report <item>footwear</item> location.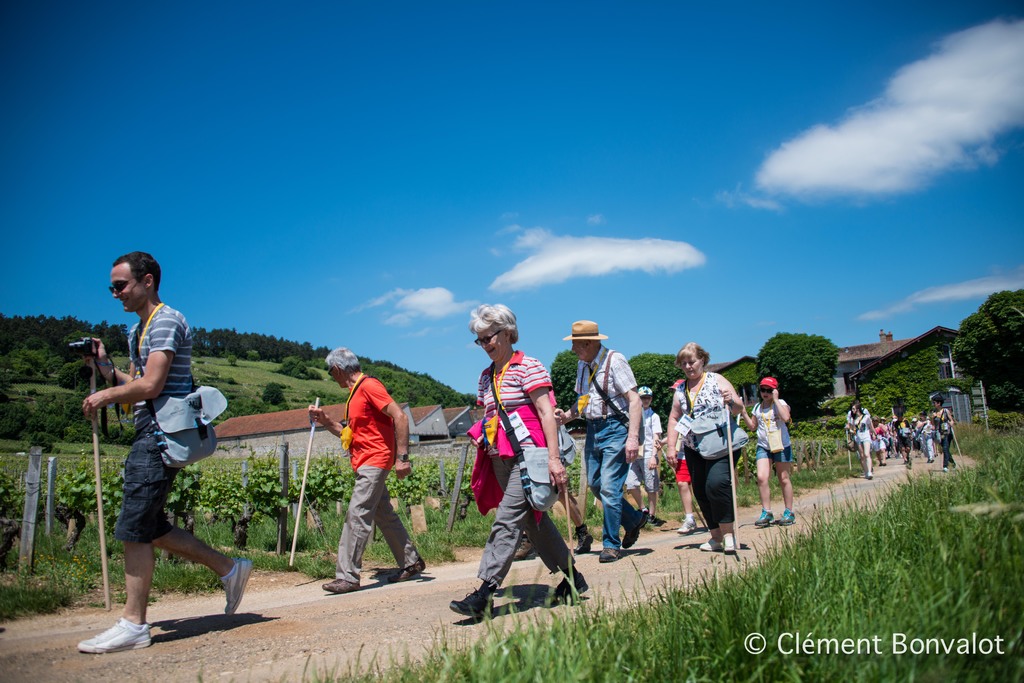
Report: <box>674,510,698,532</box>.
